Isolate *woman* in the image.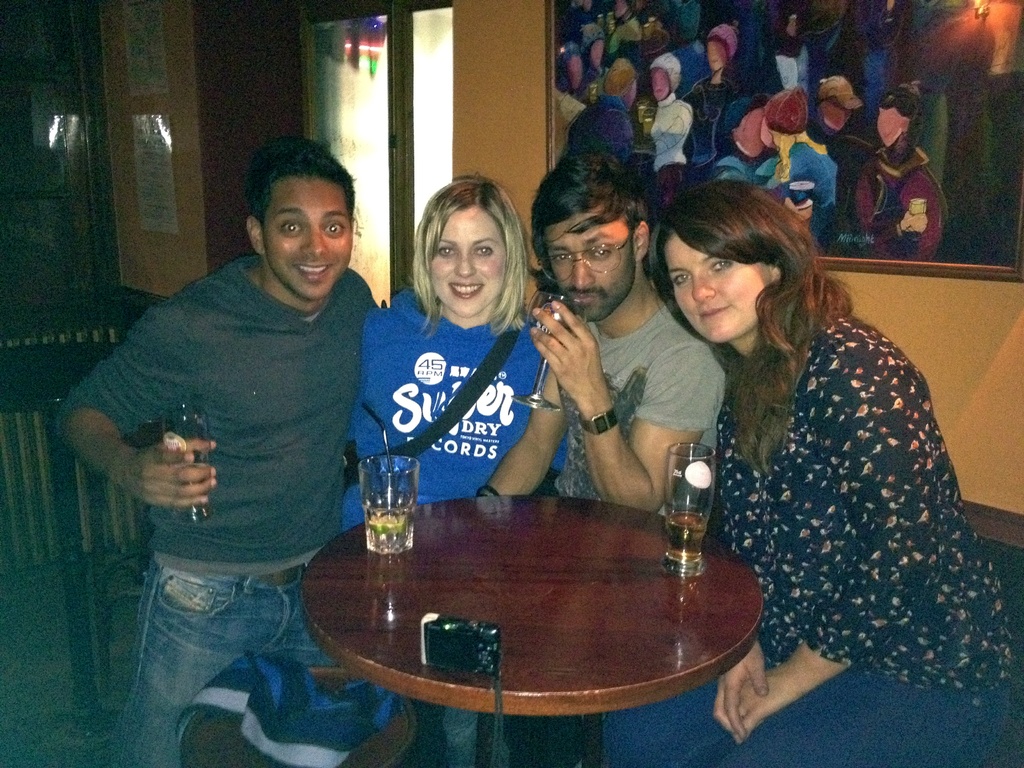
Isolated region: select_region(346, 172, 557, 529).
